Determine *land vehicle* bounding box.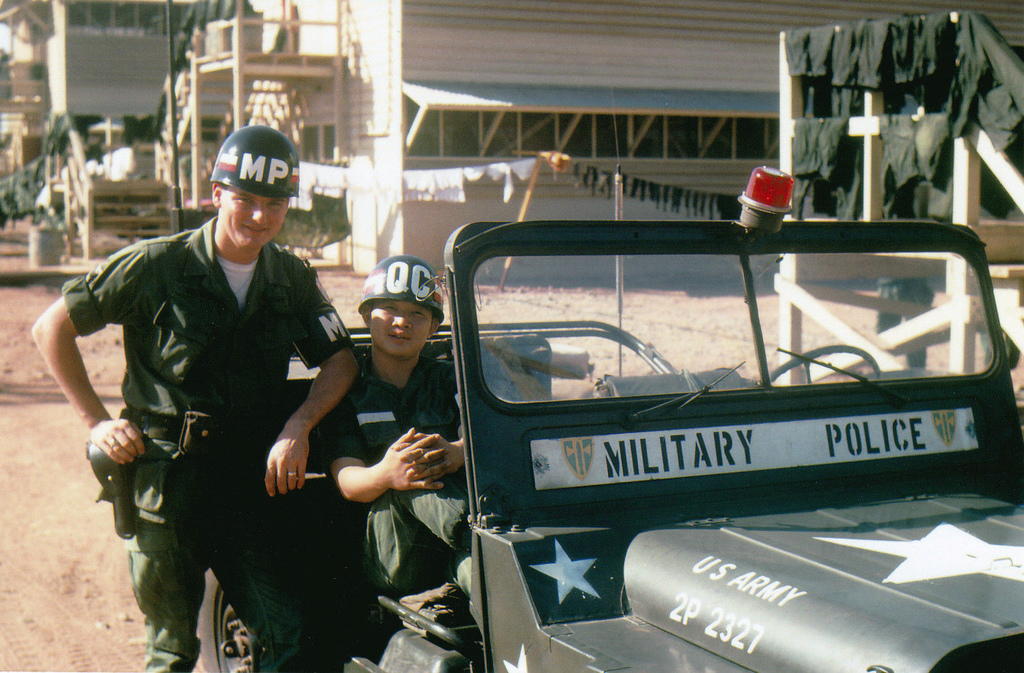
Determined: select_region(246, 155, 1023, 631).
